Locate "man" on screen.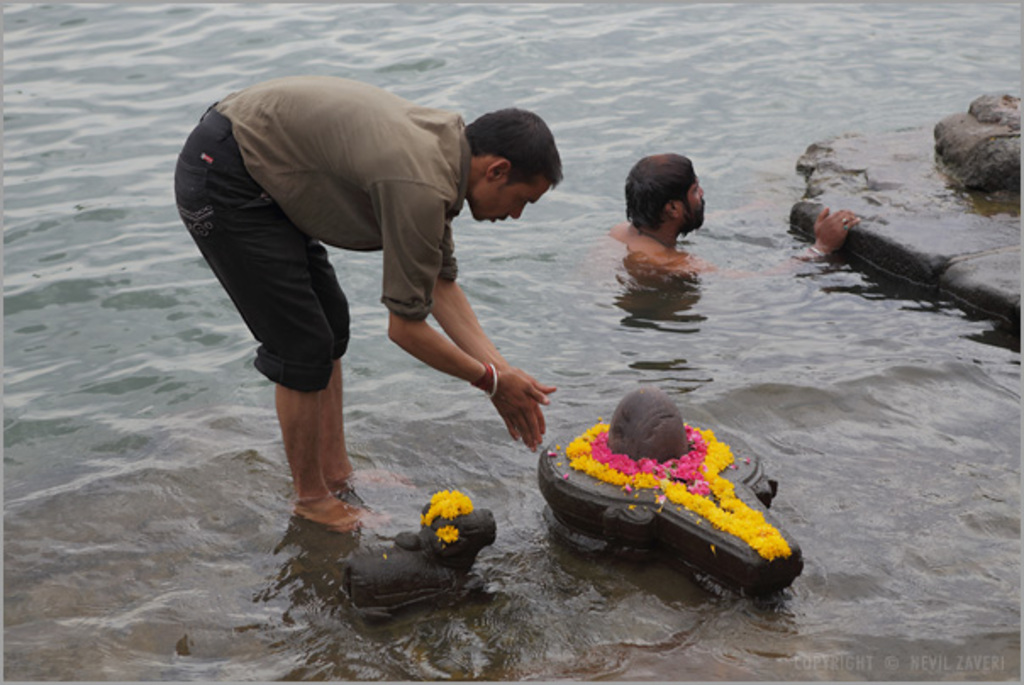
On screen at (left=168, top=92, right=592, bottom=532).
